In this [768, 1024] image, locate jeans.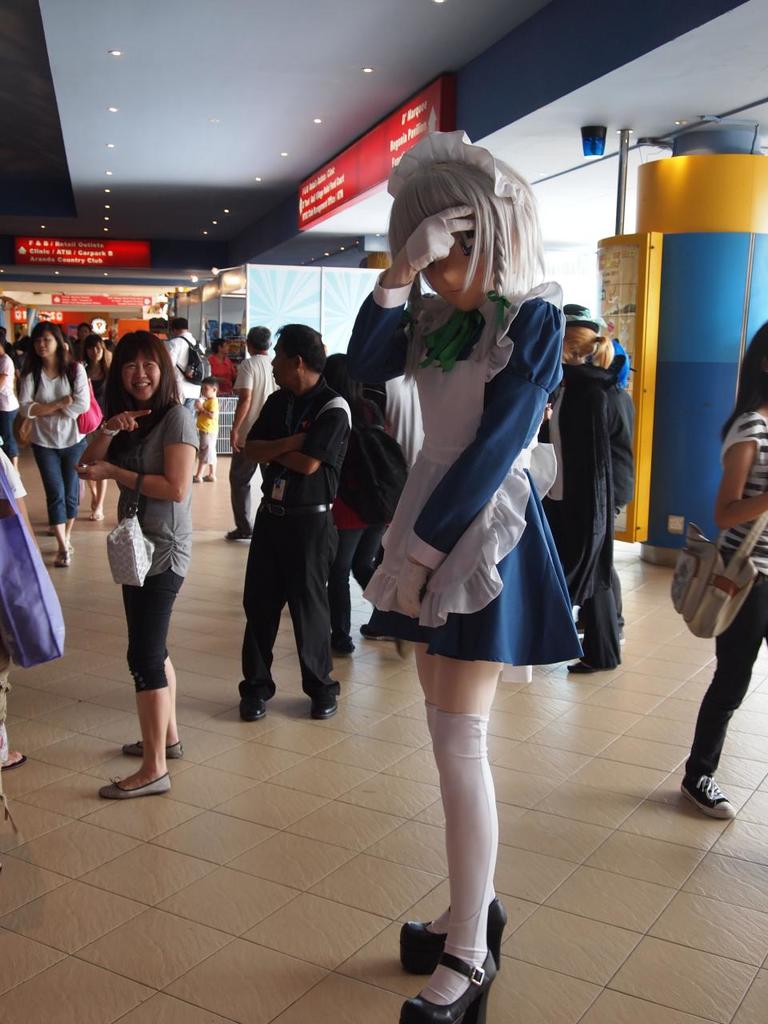
Bounding box: l=1, t=405, r=22, b=459.
